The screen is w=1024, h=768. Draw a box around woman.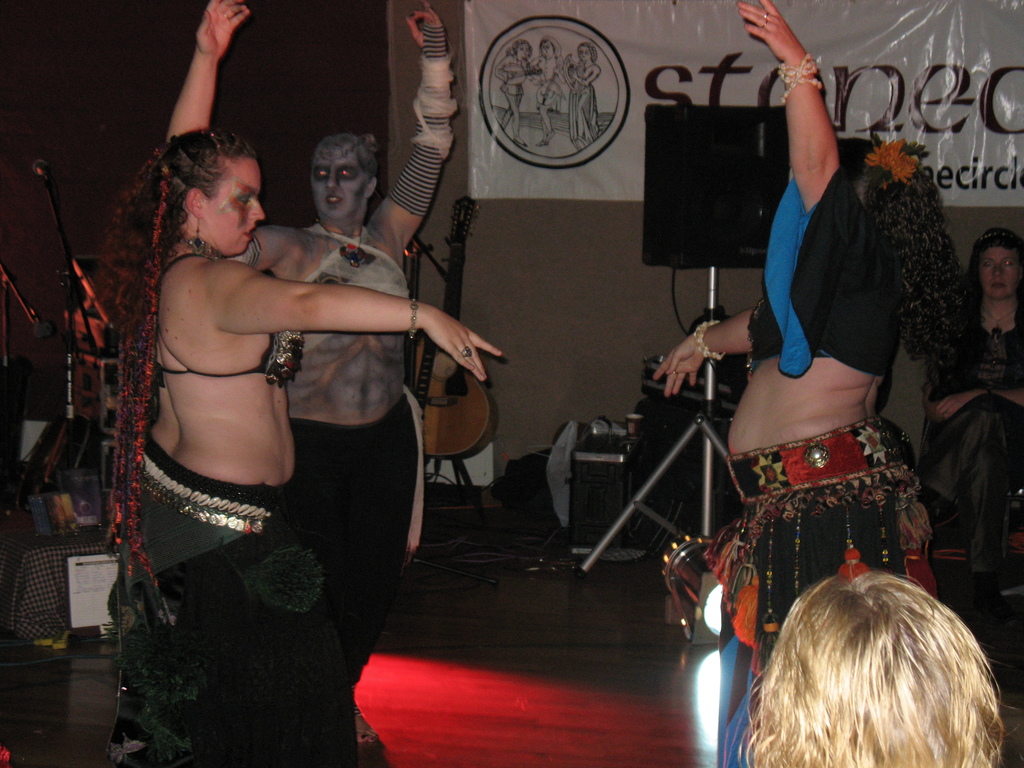
699:32:947:682.
